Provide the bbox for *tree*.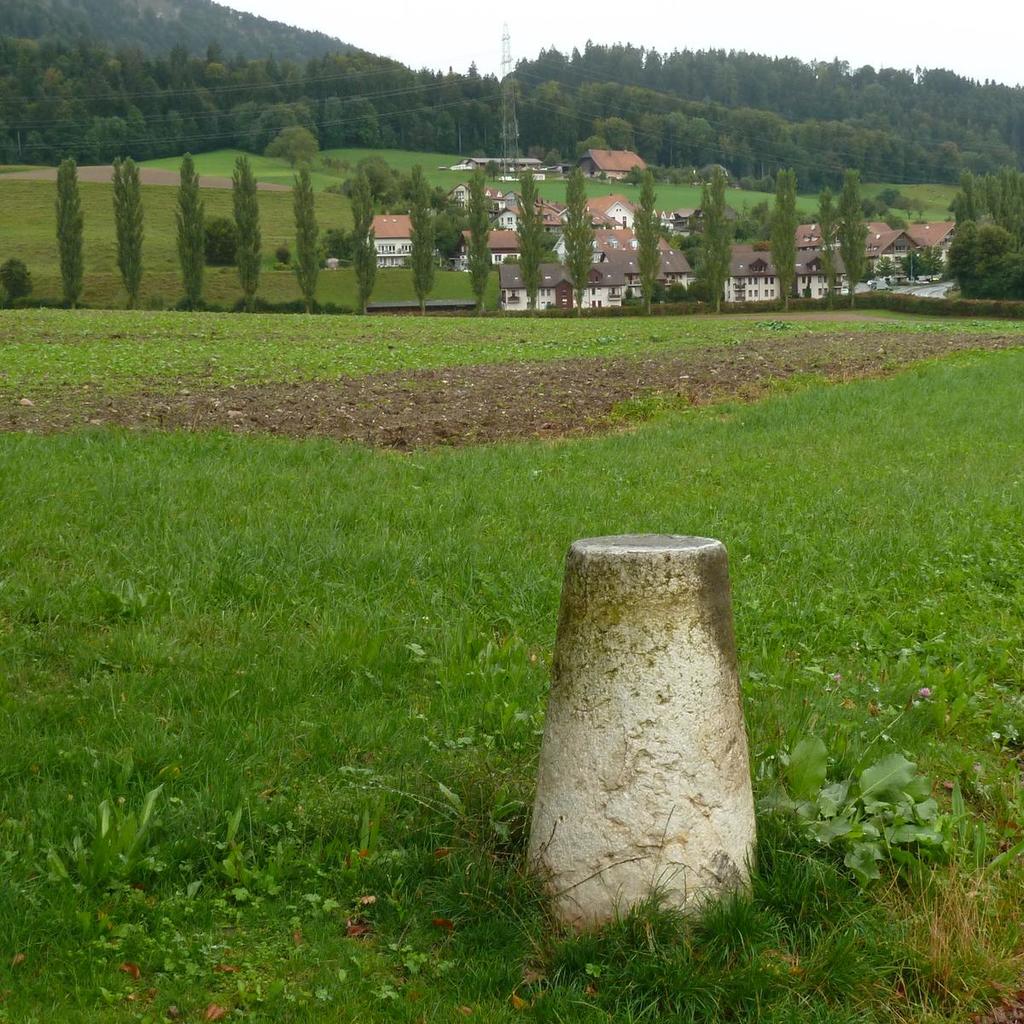
<box>274,123,341,168</box>.
